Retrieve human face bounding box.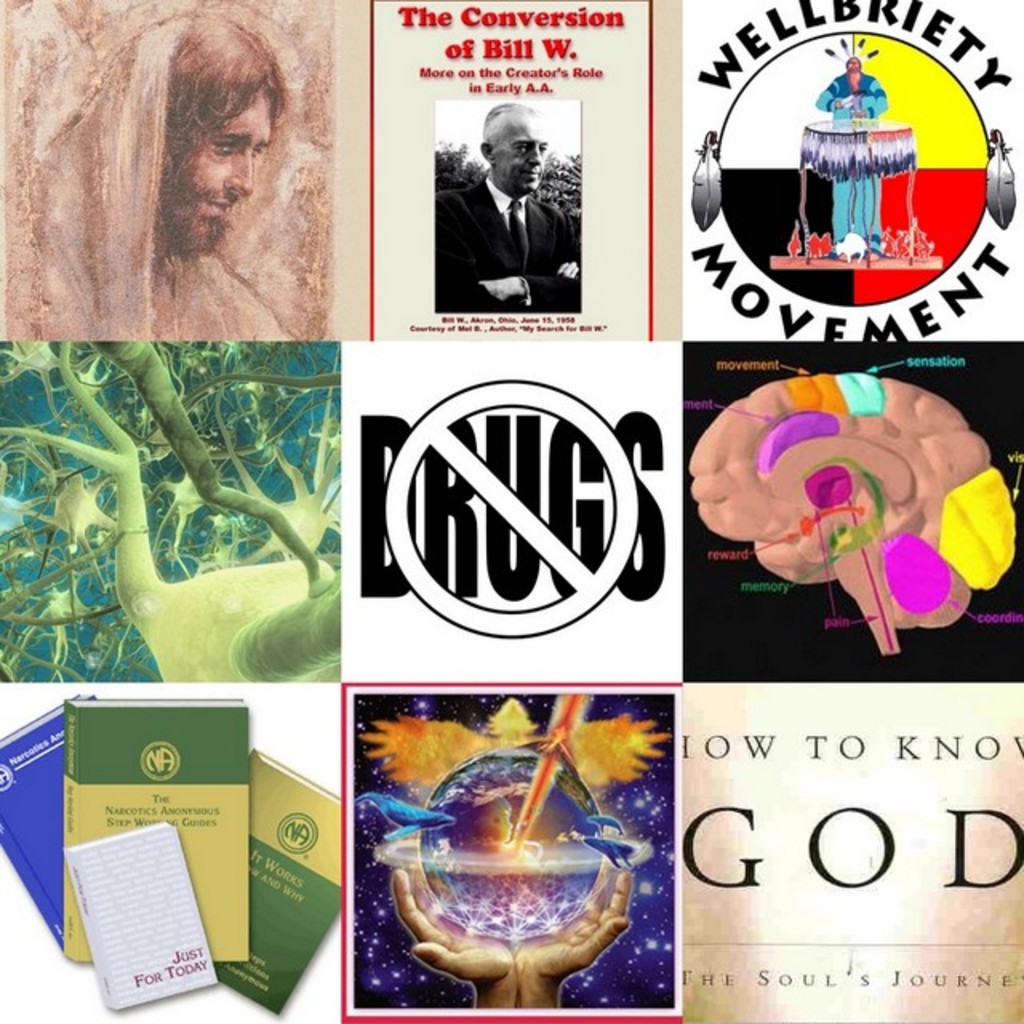
Bounding box: (187, 93, 275, 250).
